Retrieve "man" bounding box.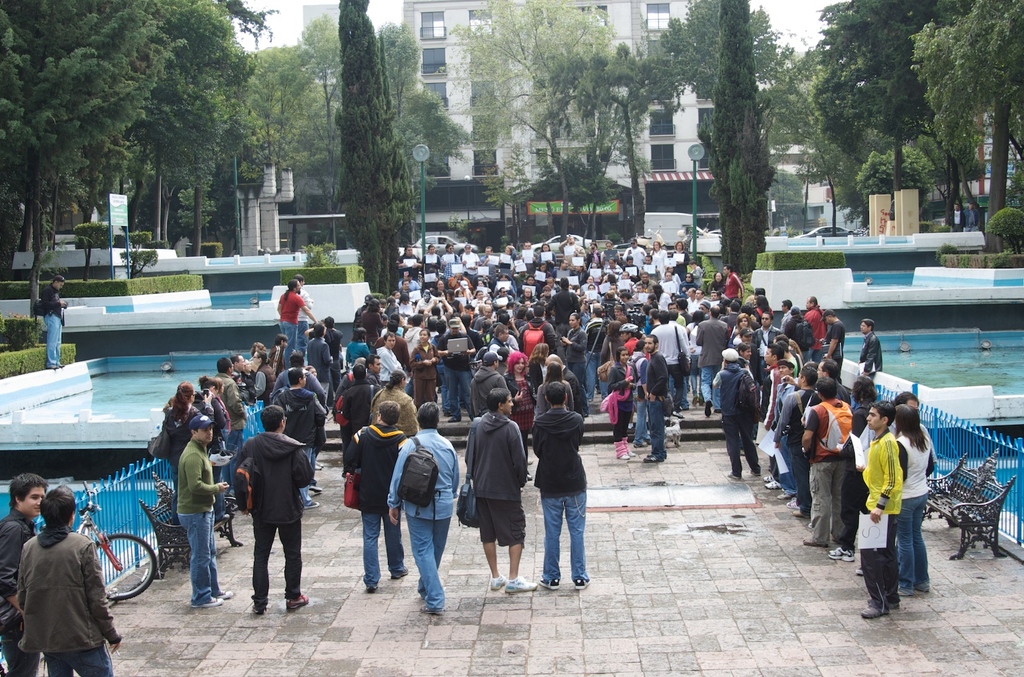
Bounding box: (396,244,423,266).
